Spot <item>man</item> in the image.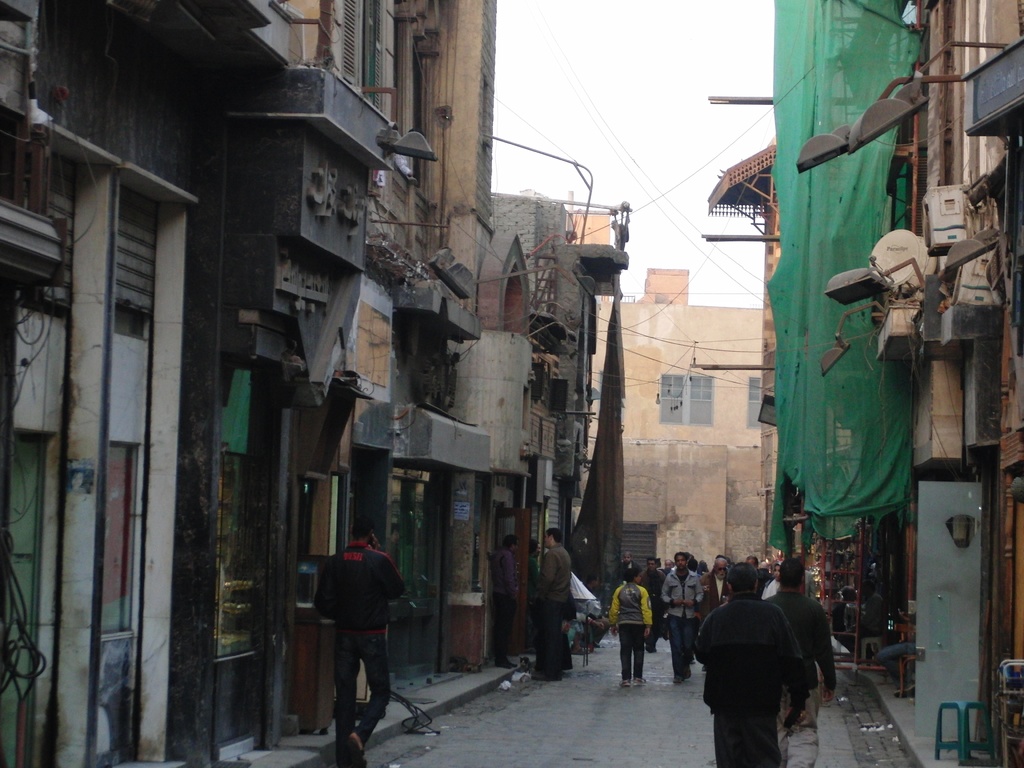
<item>man</item> found at l=305, t=527, r=408, b=754.
